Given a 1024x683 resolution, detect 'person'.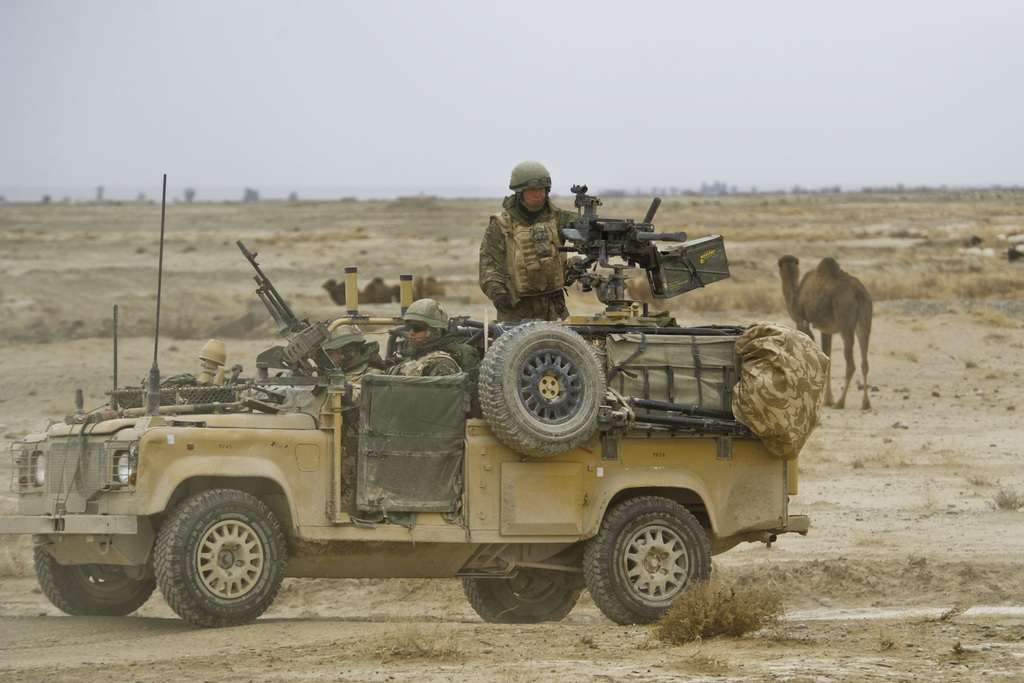
l=386, t=302, r=476, b=378.
